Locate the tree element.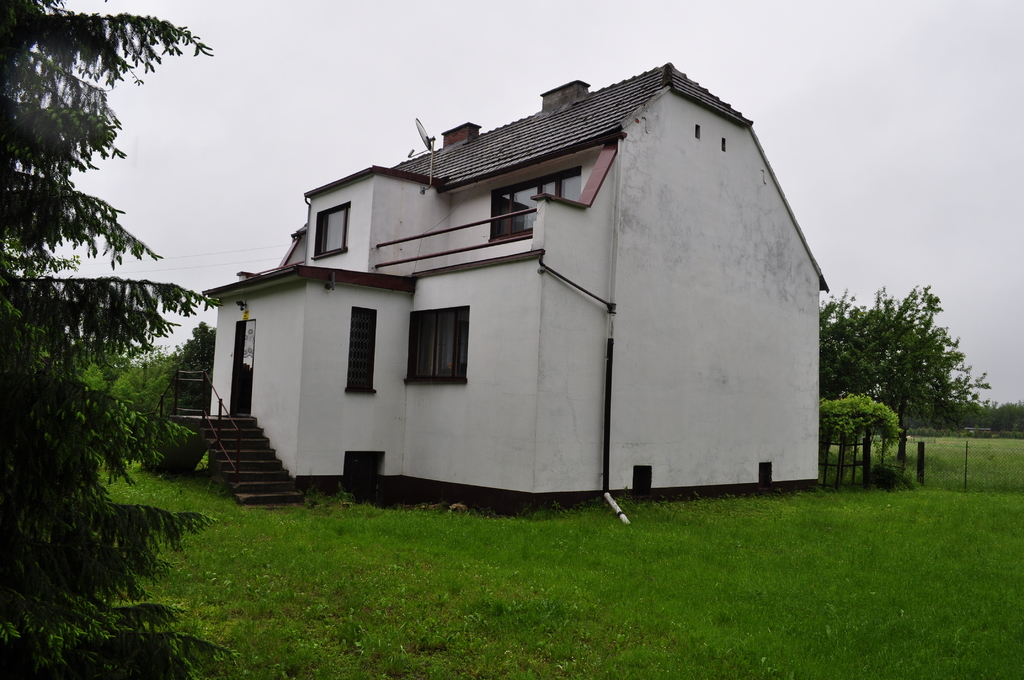
Element bbox: 819,391,892,478.
